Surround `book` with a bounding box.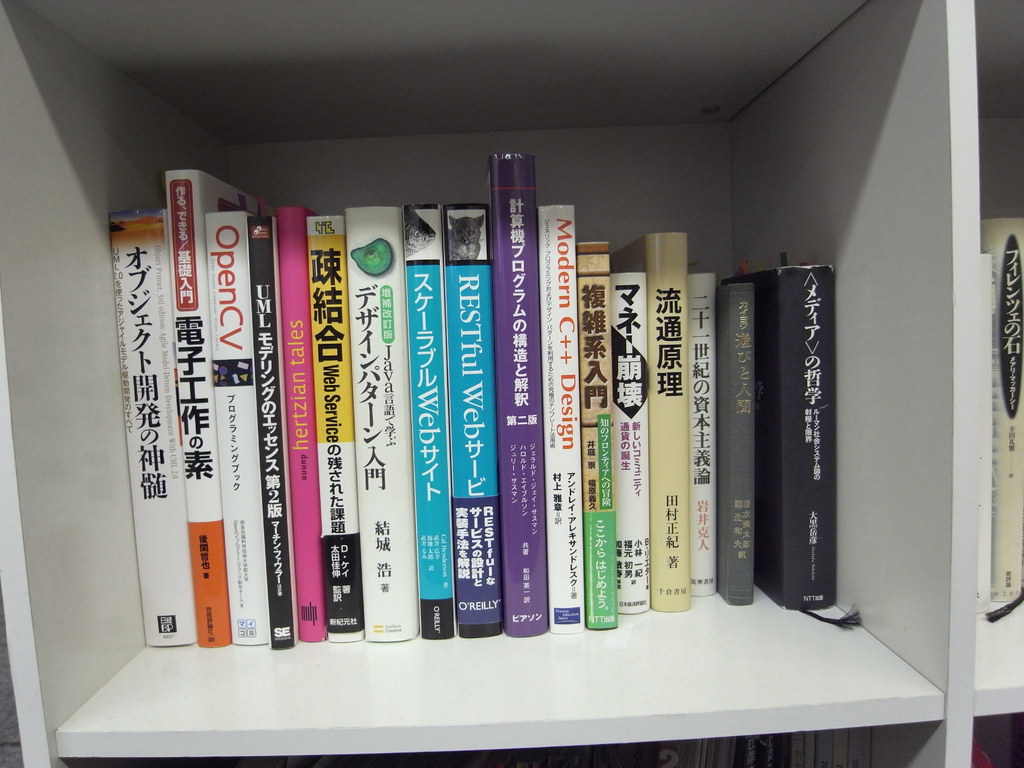
(725,262,861,624).
